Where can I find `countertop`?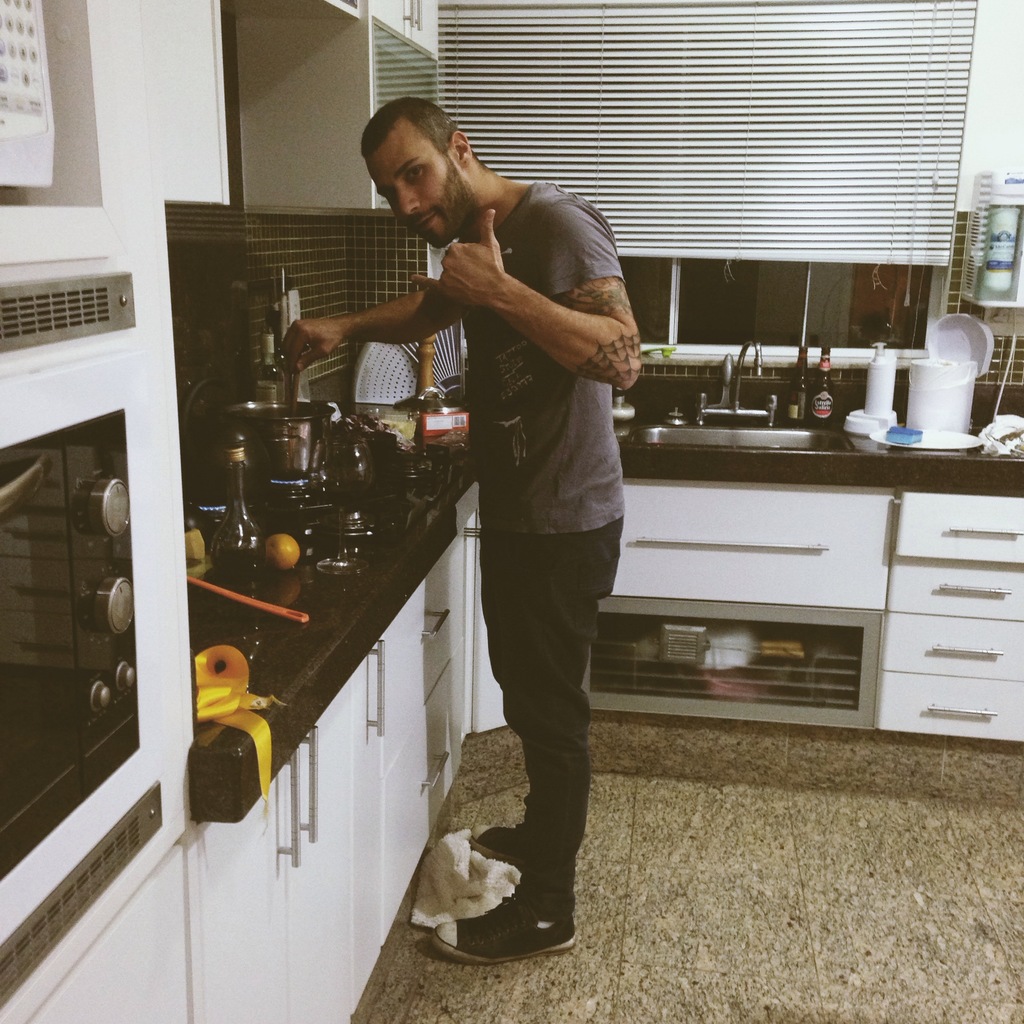
You can find it at 188:368:1023:826.
